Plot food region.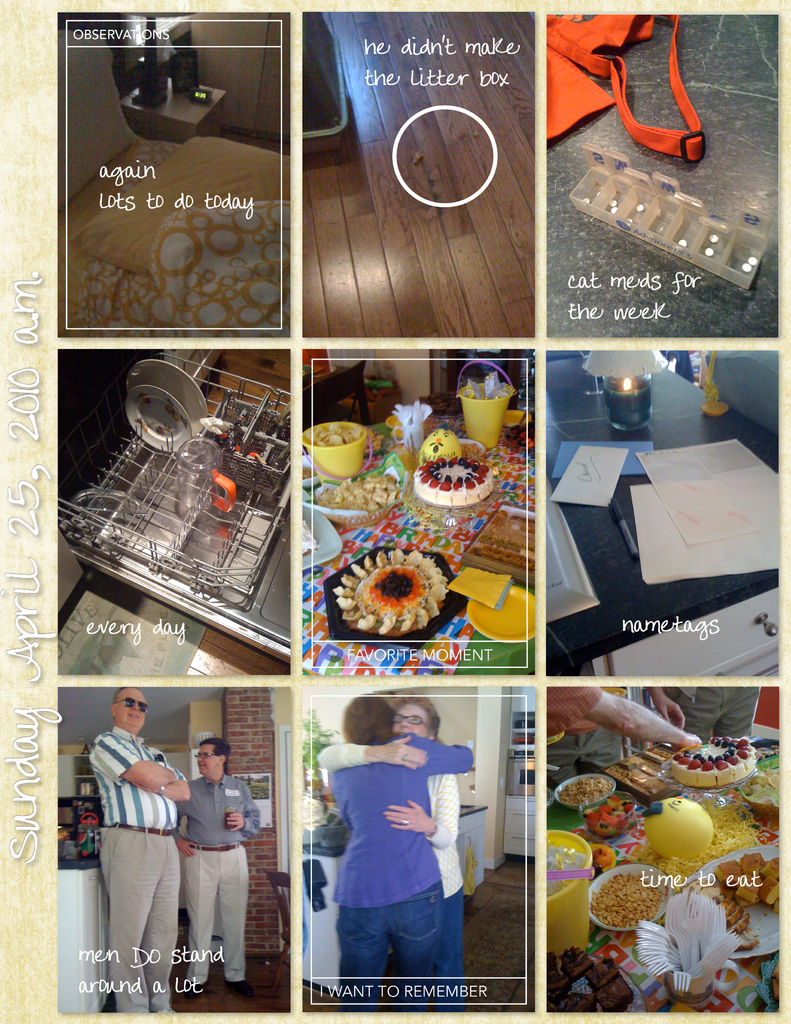
Plotted at detection(467, 512, 535, 573).
